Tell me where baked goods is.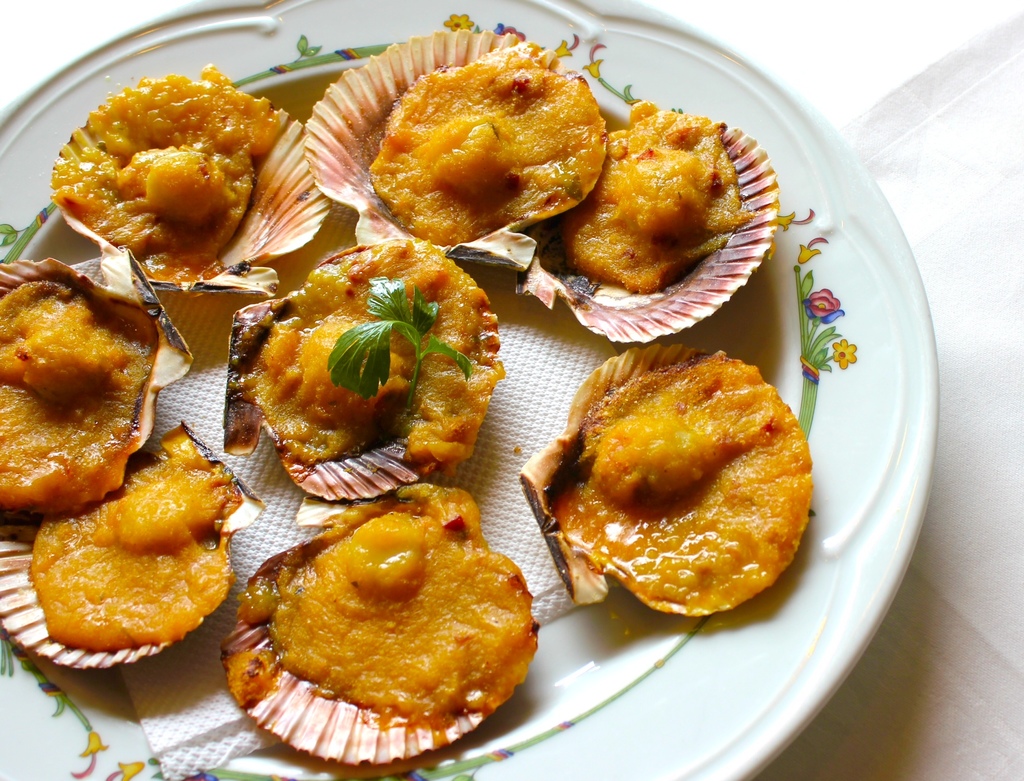
baked goods is at left=58, top=63, right=282, bottom=282.
